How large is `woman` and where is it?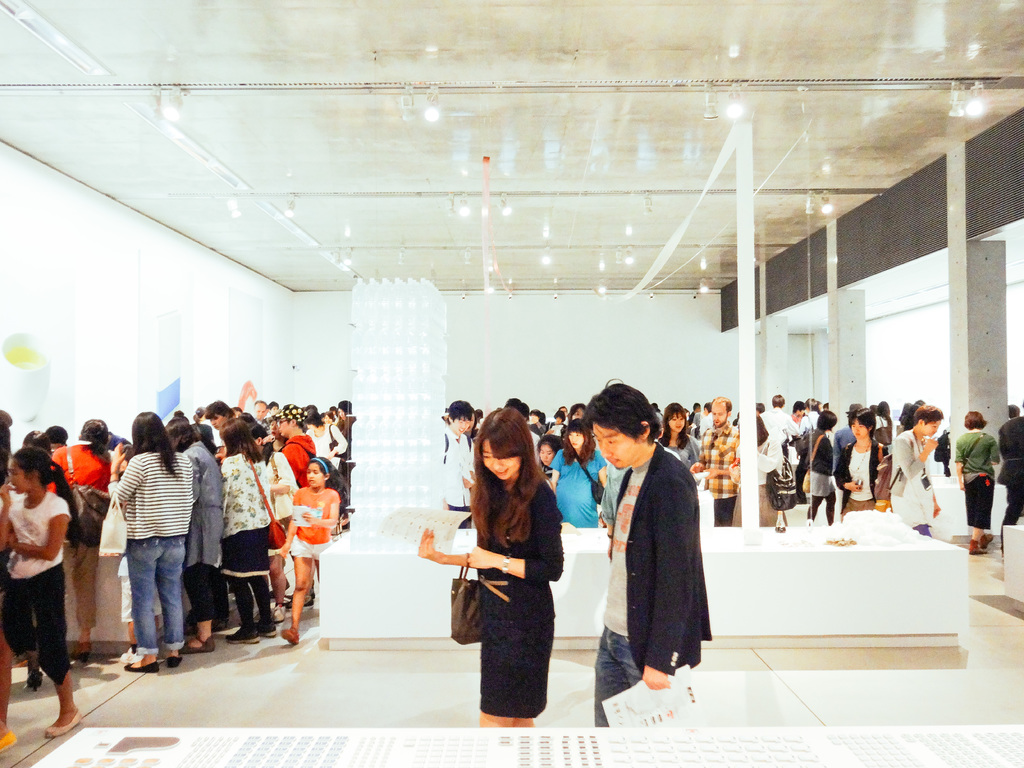
Bounding box: l=837, t=406, r=890, b=520.
